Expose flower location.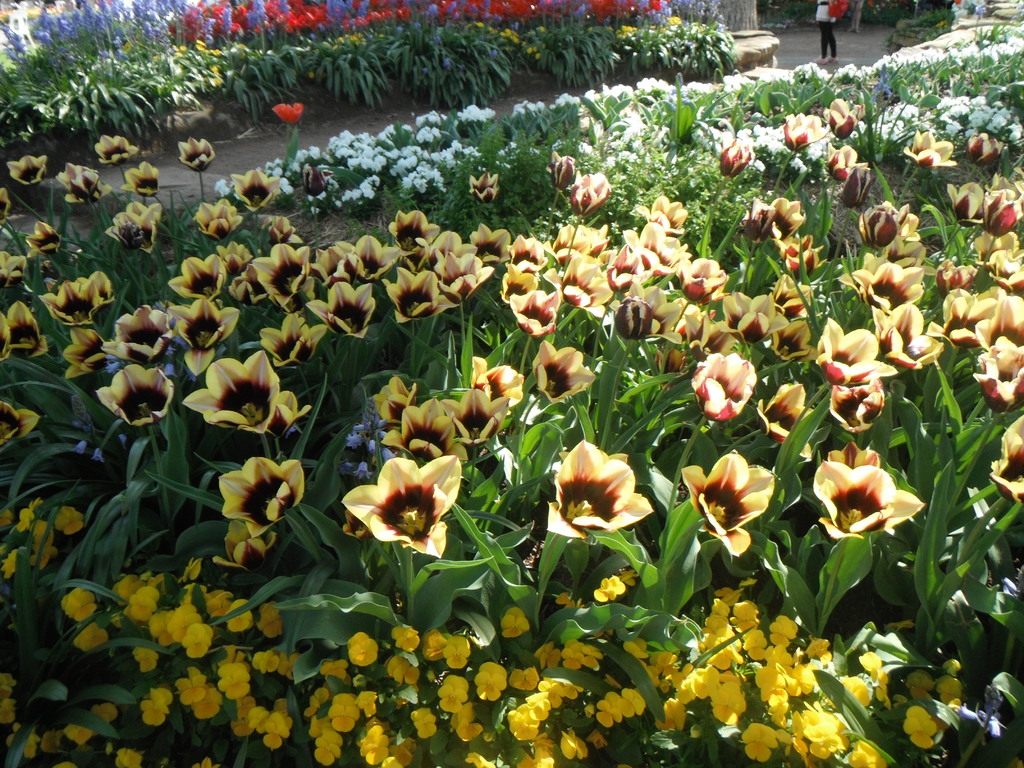
Exposed at l=811, t=456, r=925, b=541.
